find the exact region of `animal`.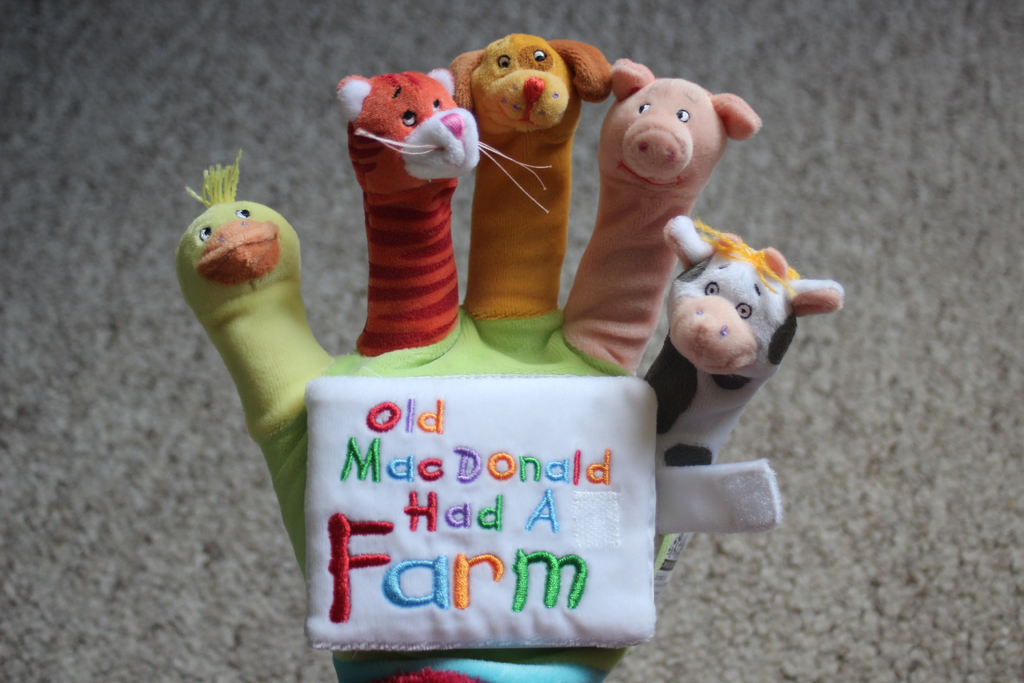
Exact region: [left=607, top=66, right=764, bottom=370].
